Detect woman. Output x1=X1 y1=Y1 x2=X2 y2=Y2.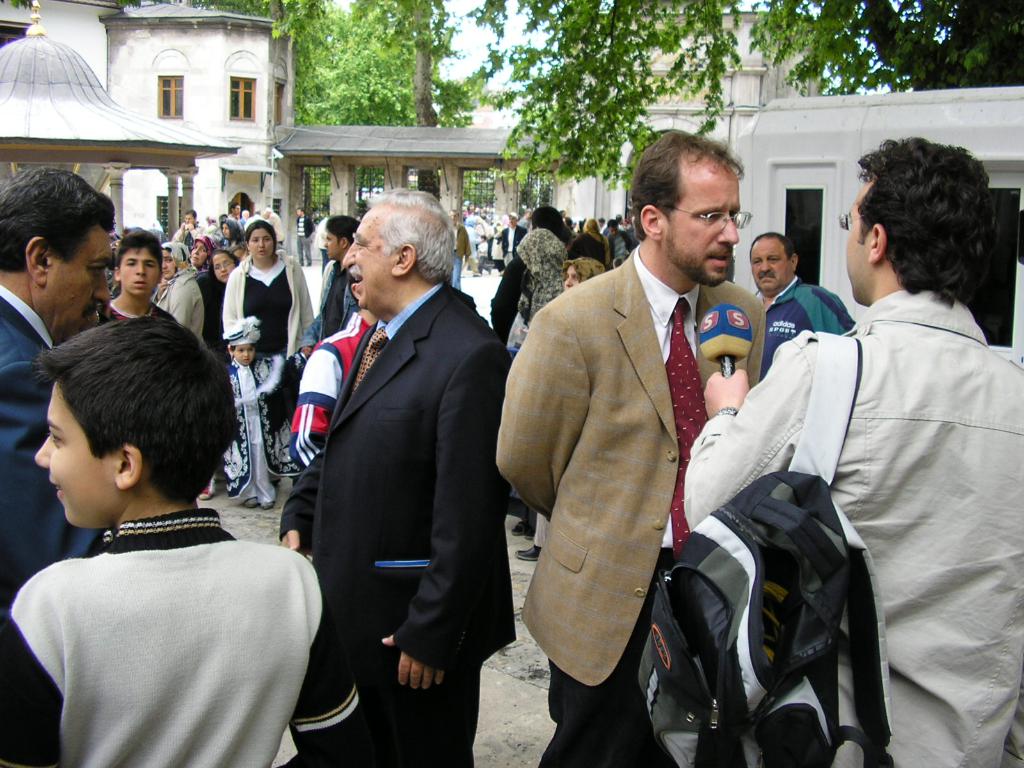
x1=152 y1=242 x2=209 y2=346.
